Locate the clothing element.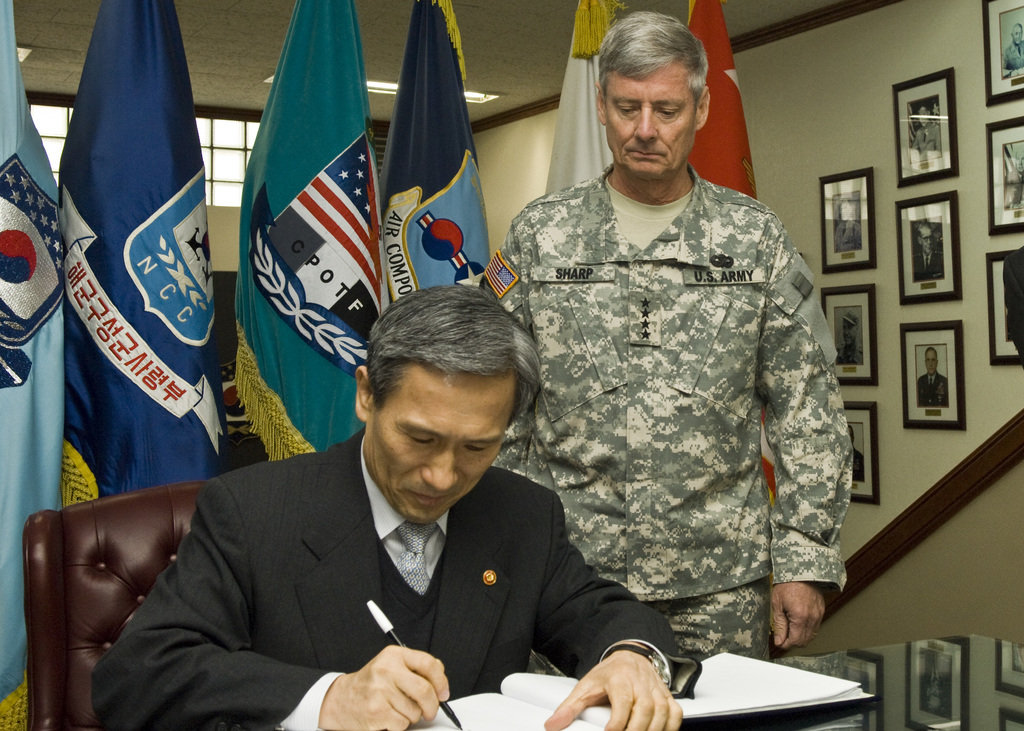
Element bbox: {"x1": 838, "y1": 339, "x2": 868, "y2": 363}.
